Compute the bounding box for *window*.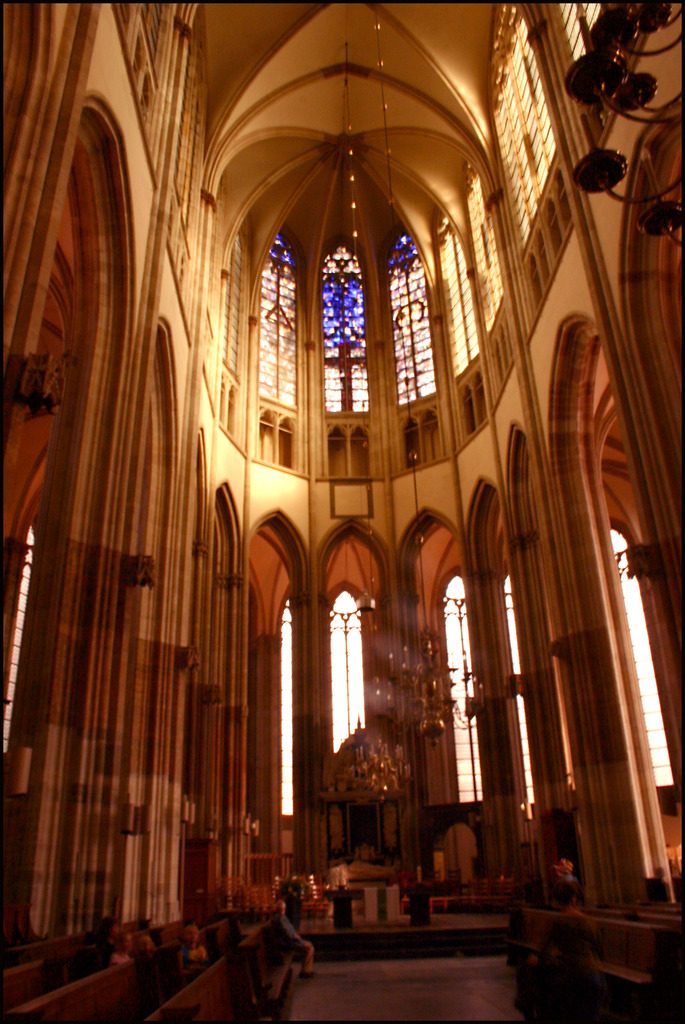
x1=507, y1=568, x2=535, y2=804.
